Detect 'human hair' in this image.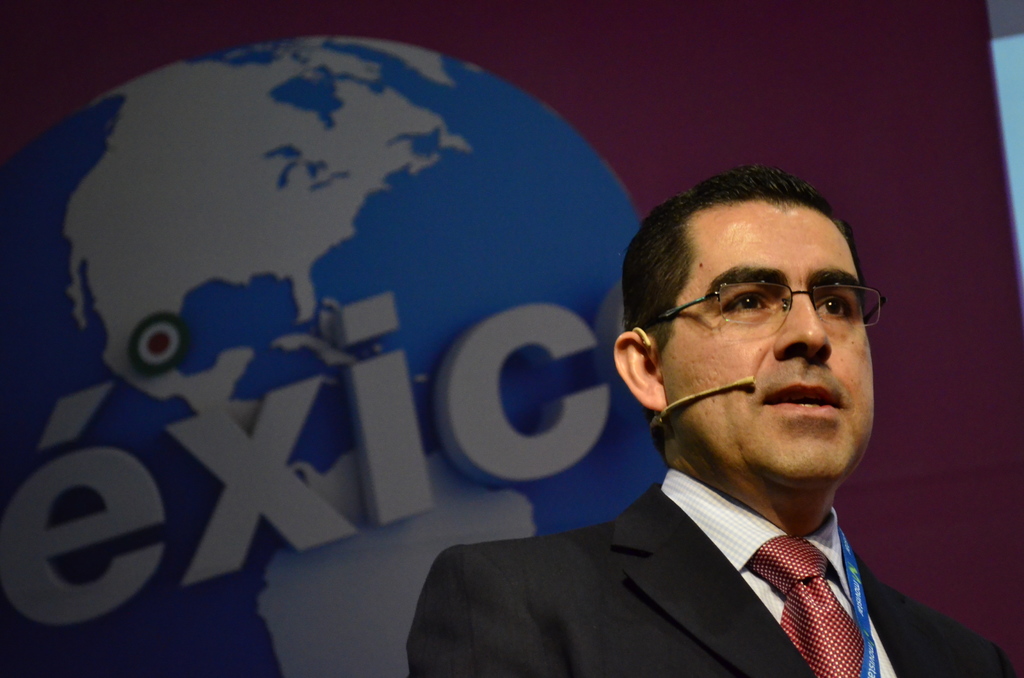
Detection: Rect(643, 174, 861, 334).
